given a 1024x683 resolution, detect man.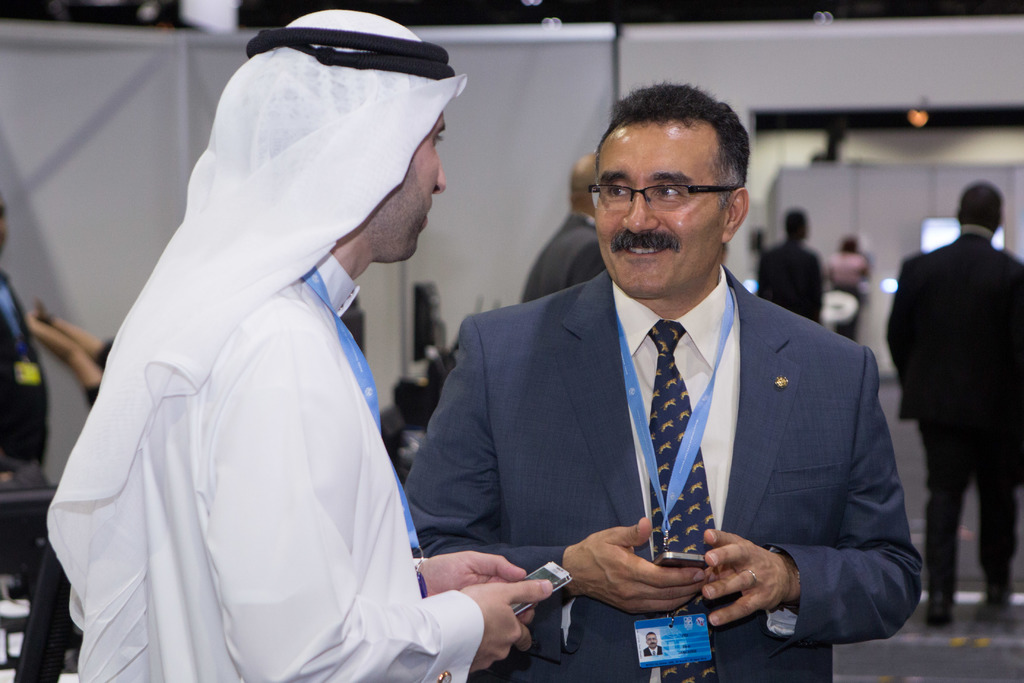
box=[520, 152, 612, 306].
